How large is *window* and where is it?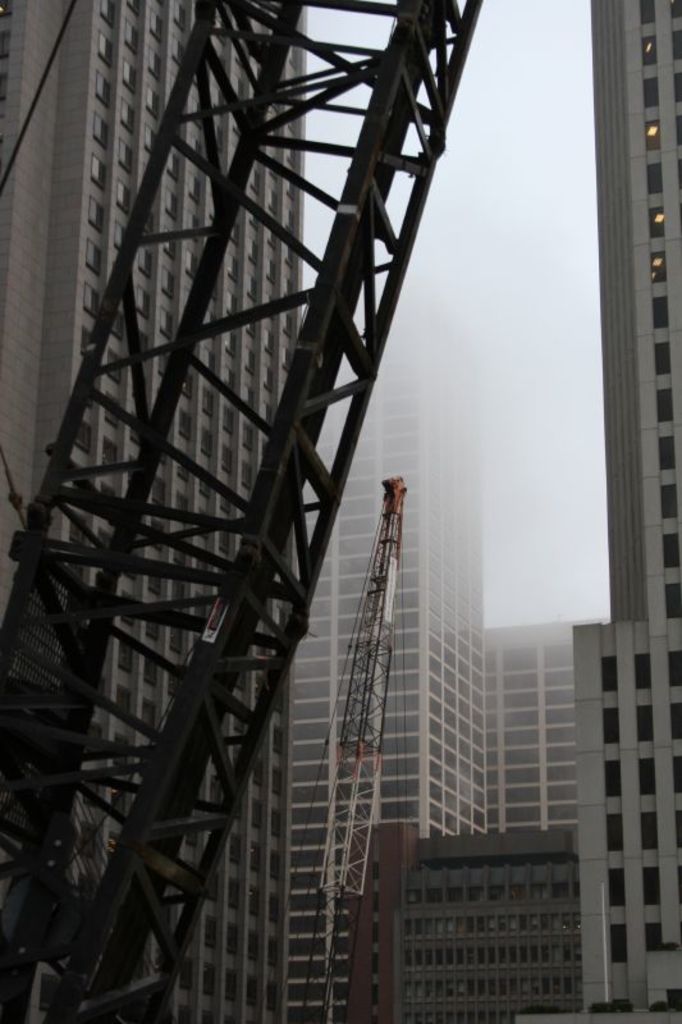
Bounding box: <region>543, 644, 572, 667</region>.
